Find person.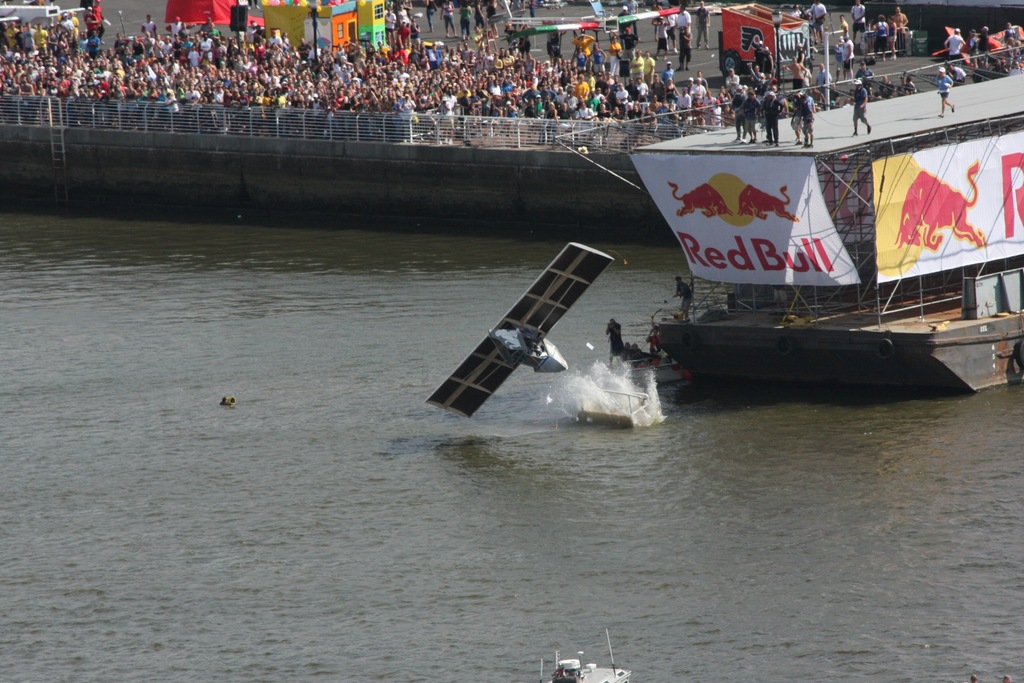
791 87 804 144.
